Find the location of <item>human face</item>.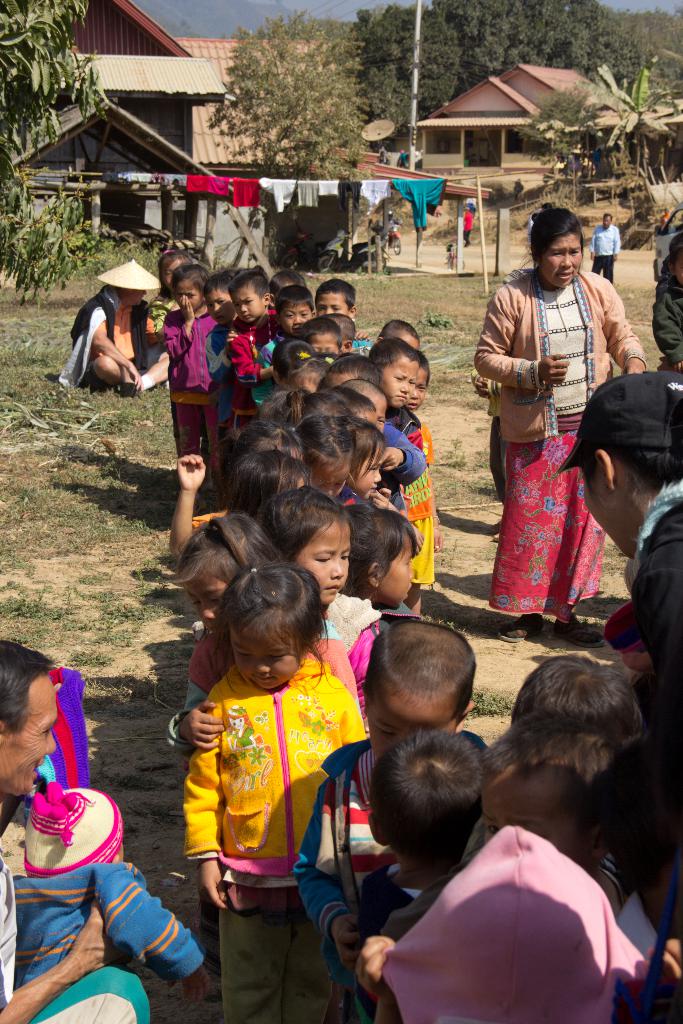
Location: (0, 671, 62, 797).
